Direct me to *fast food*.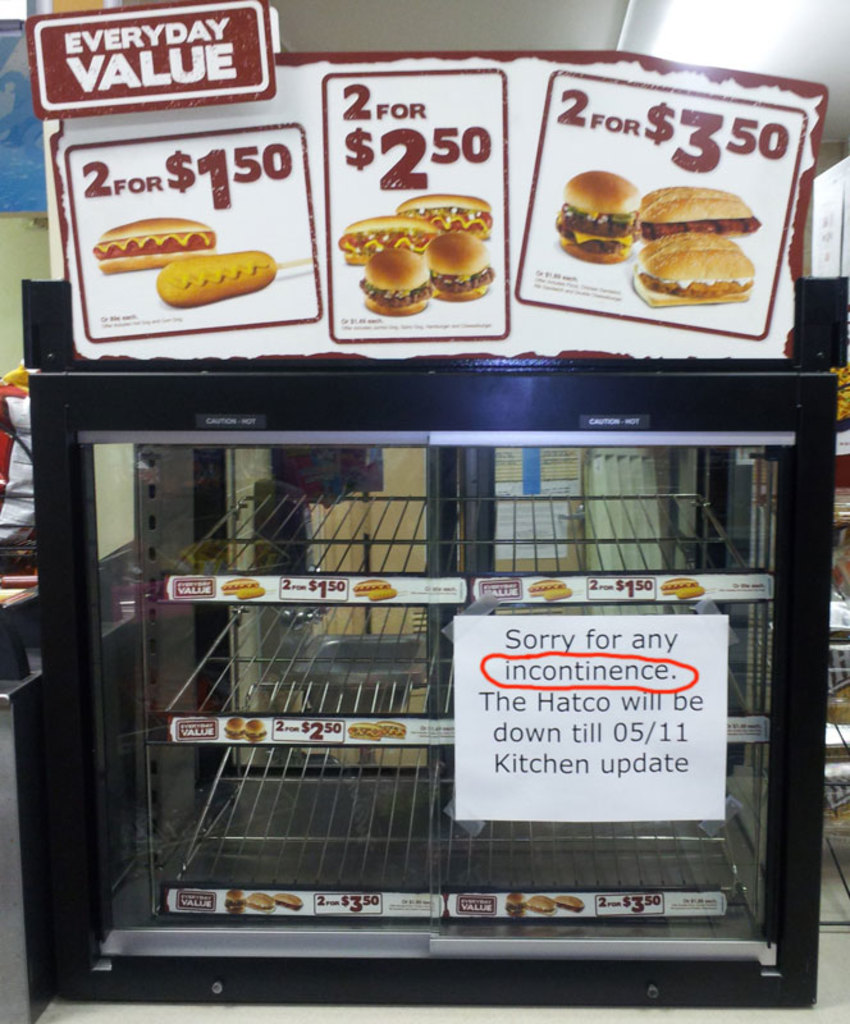
Direction: (223, 714, 250, 744).
